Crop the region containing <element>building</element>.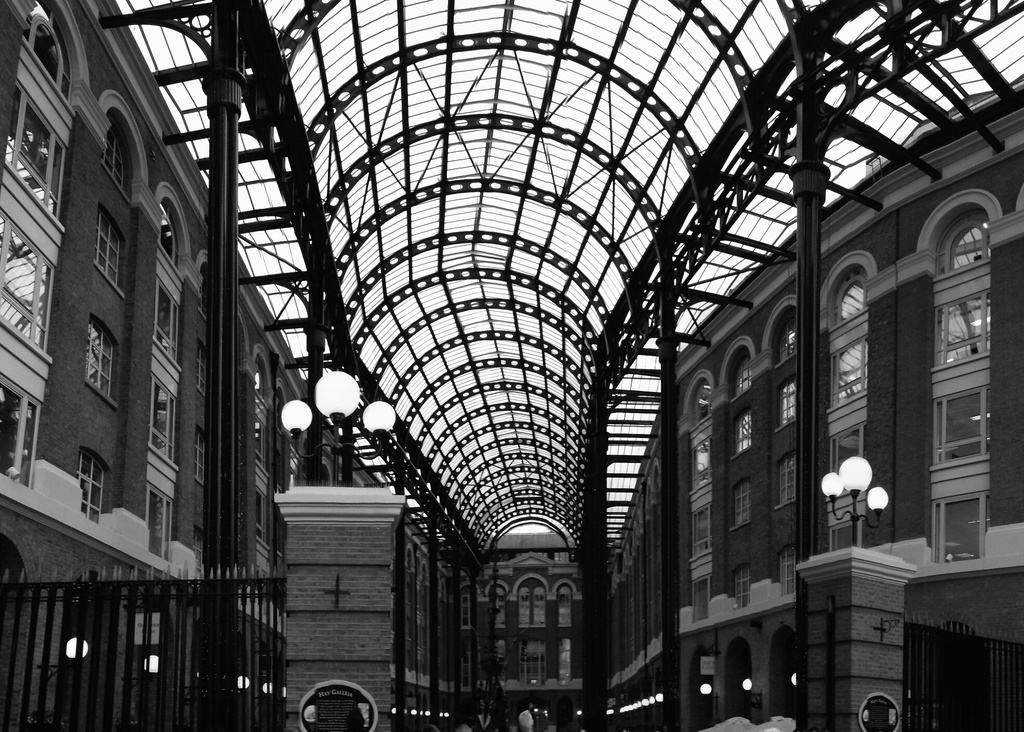
Crop region: pyautogui.locateOnScreen(0, 0, 1023, 725).
